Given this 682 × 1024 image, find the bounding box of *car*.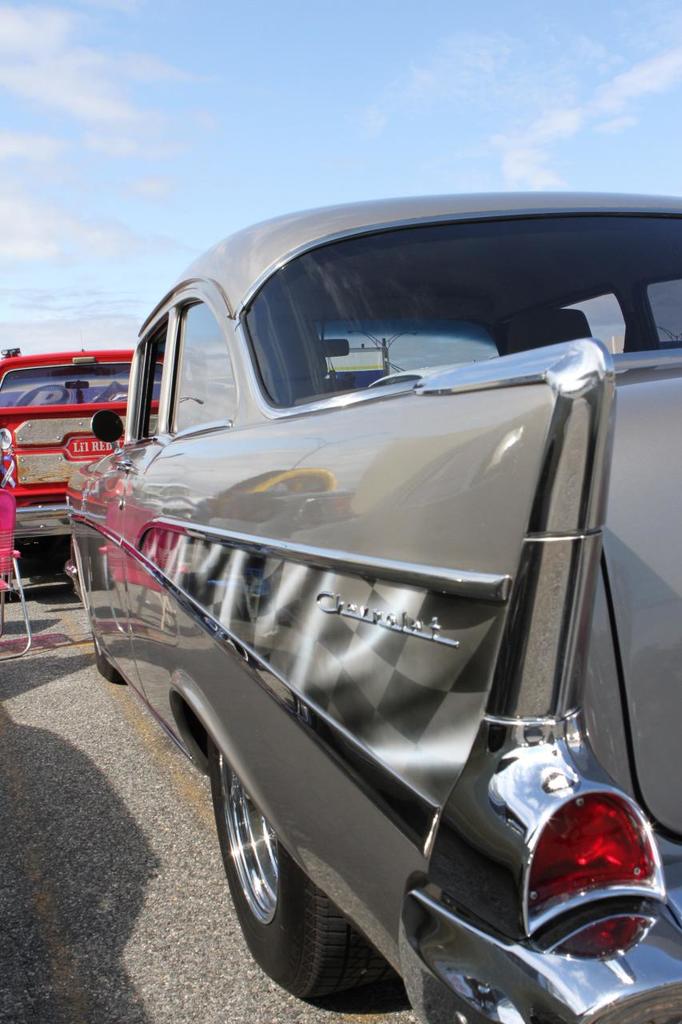
x1=66, y1=186, x2=681, y2=1023.
